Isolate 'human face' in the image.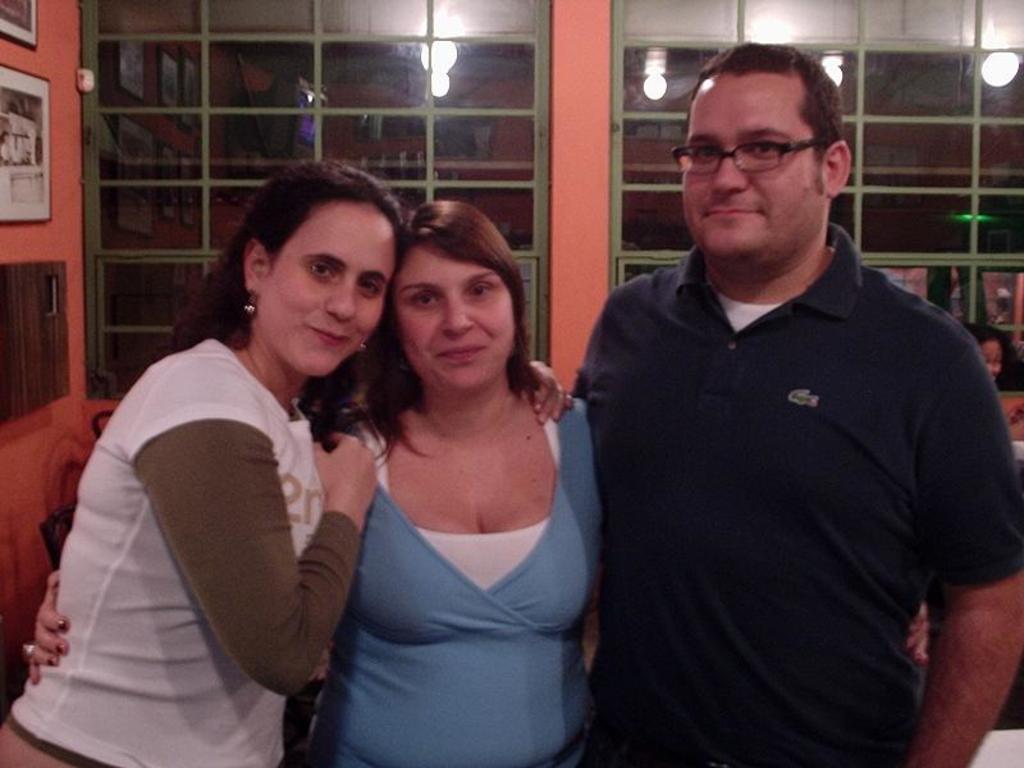
Isolated region: box=[269, 207, 390, 376].
